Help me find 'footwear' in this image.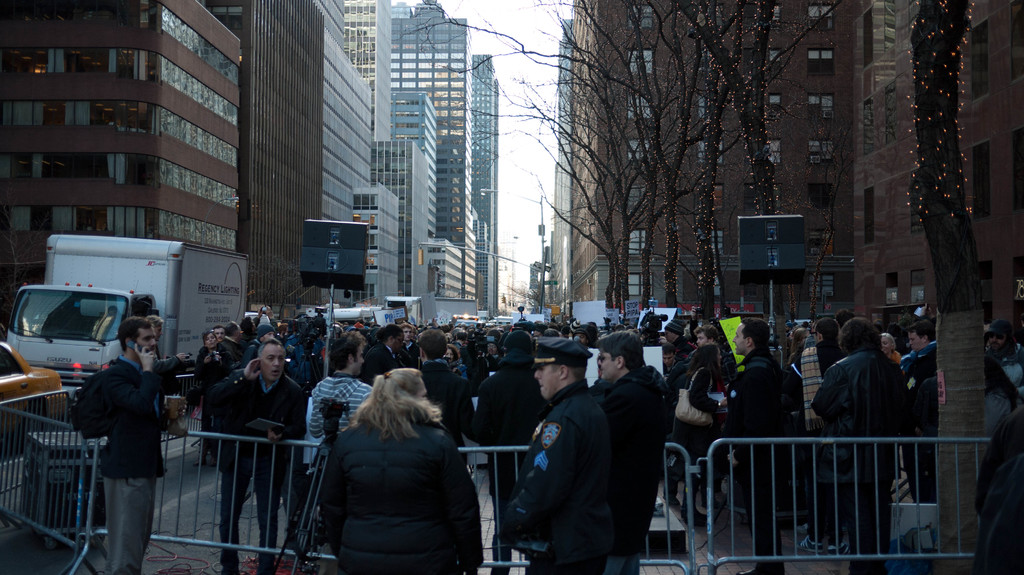
Found it: (left=802, top=533, right=823, bottom=553).
